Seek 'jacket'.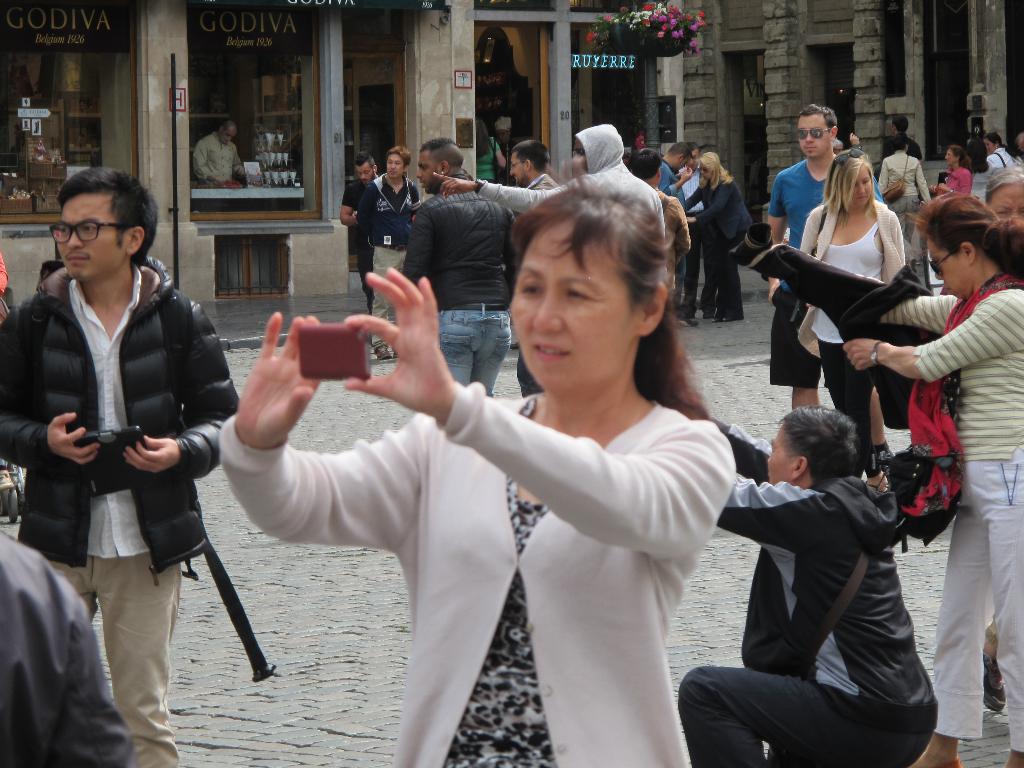
bbox(403, 188, 520, 309).
